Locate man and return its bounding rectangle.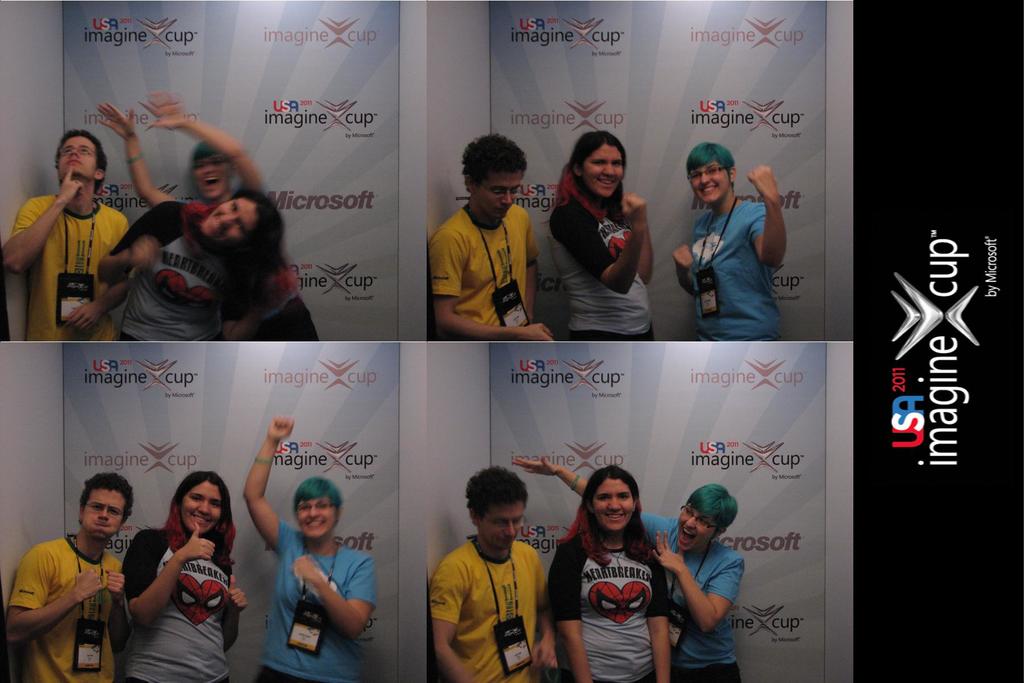
[x1=0, y1=127, x2=134, y2=341].
